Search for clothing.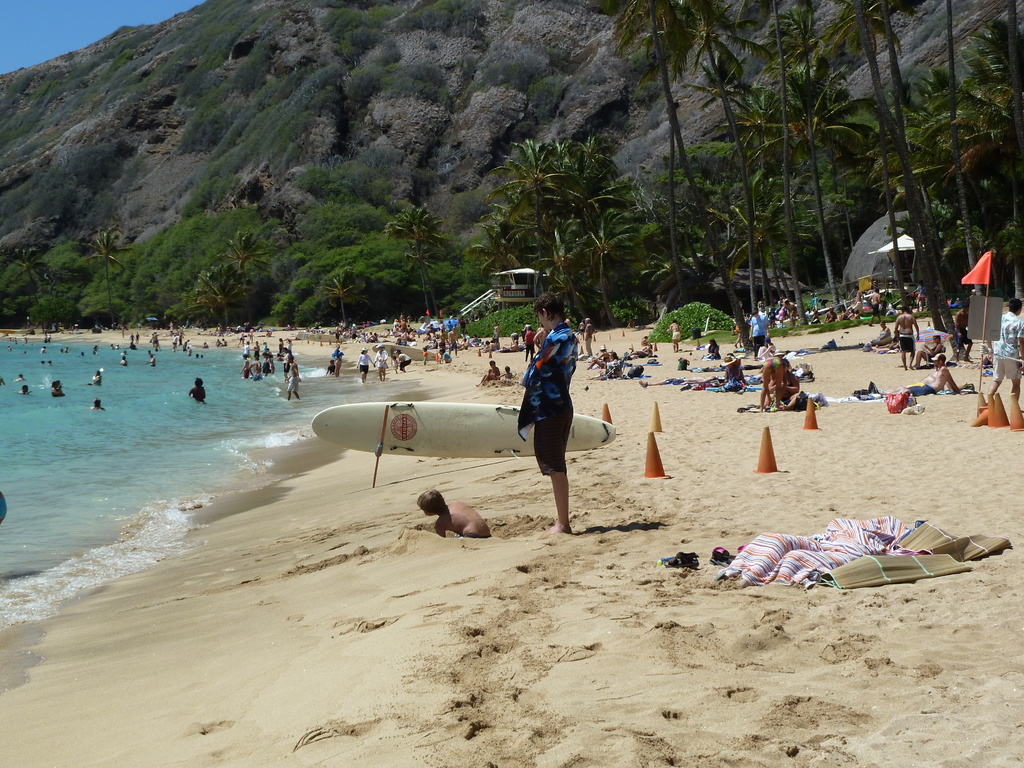
Found at l=501, t=369, r=515, b=383.
